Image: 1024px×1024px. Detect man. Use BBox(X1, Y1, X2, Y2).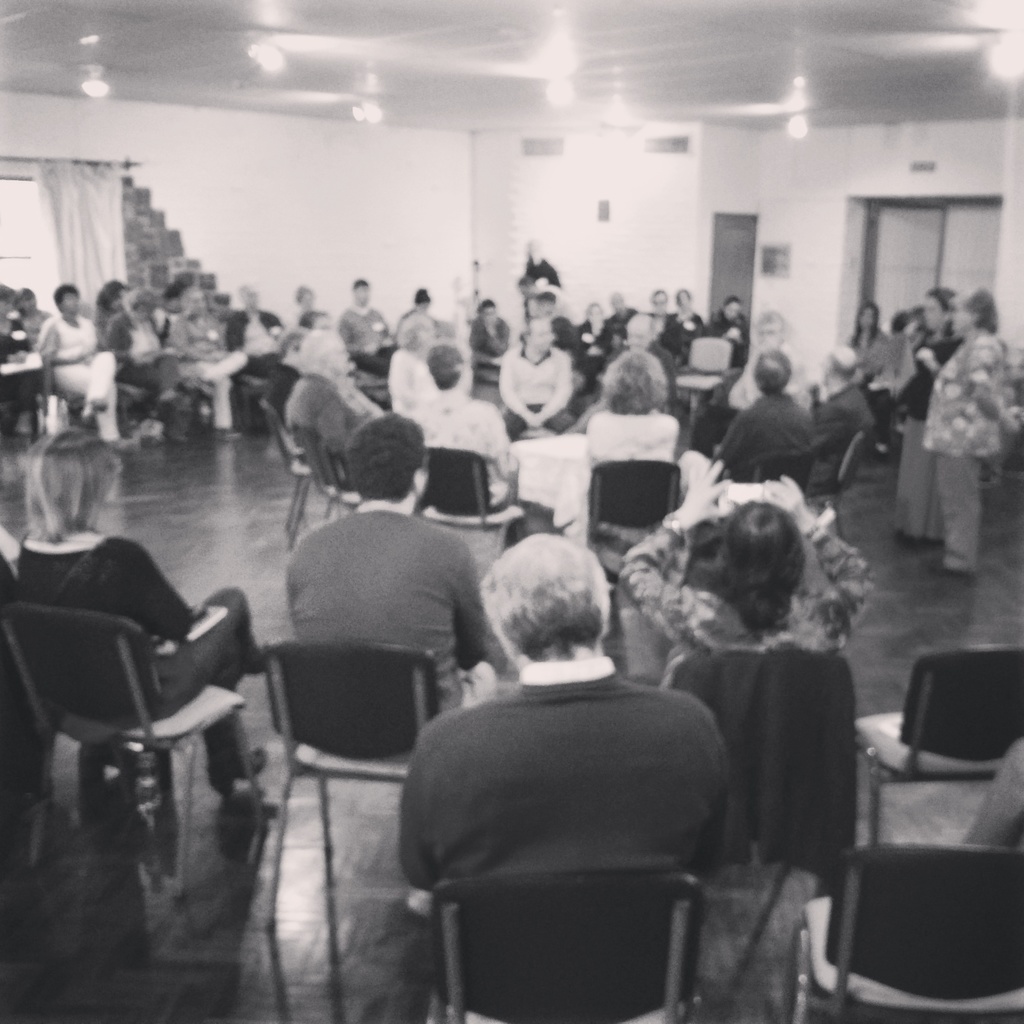
BBox(223, 280, 298, 413).
